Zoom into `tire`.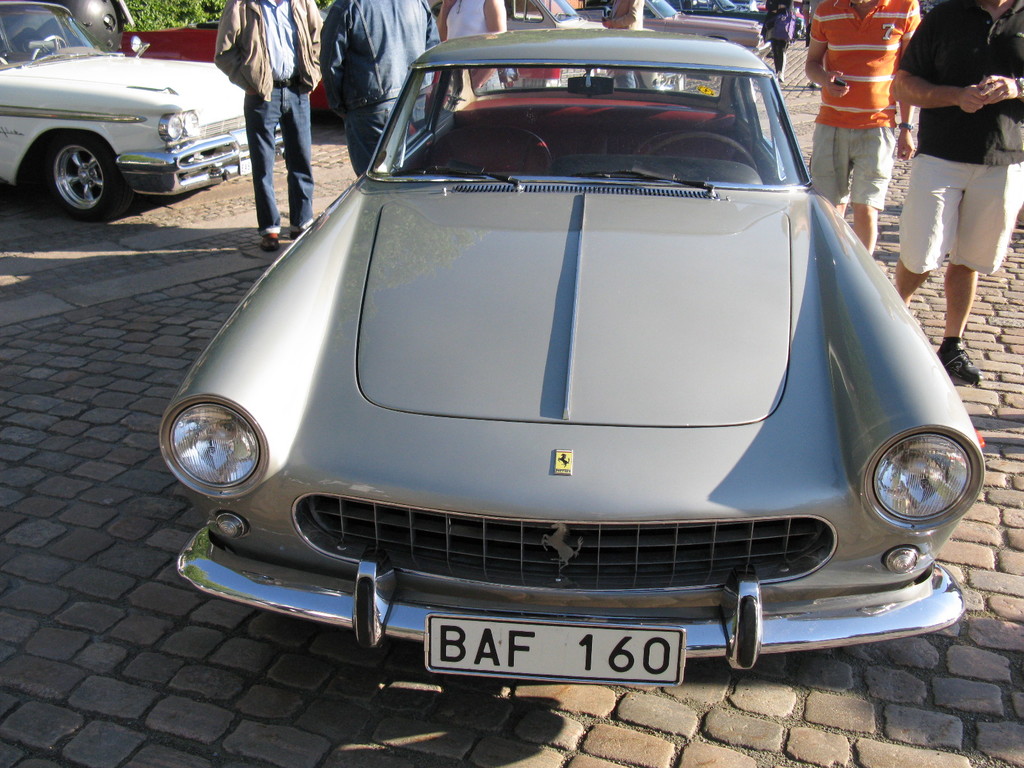
Zoom target: (left=611, top=69, right=636, bottom=89).
